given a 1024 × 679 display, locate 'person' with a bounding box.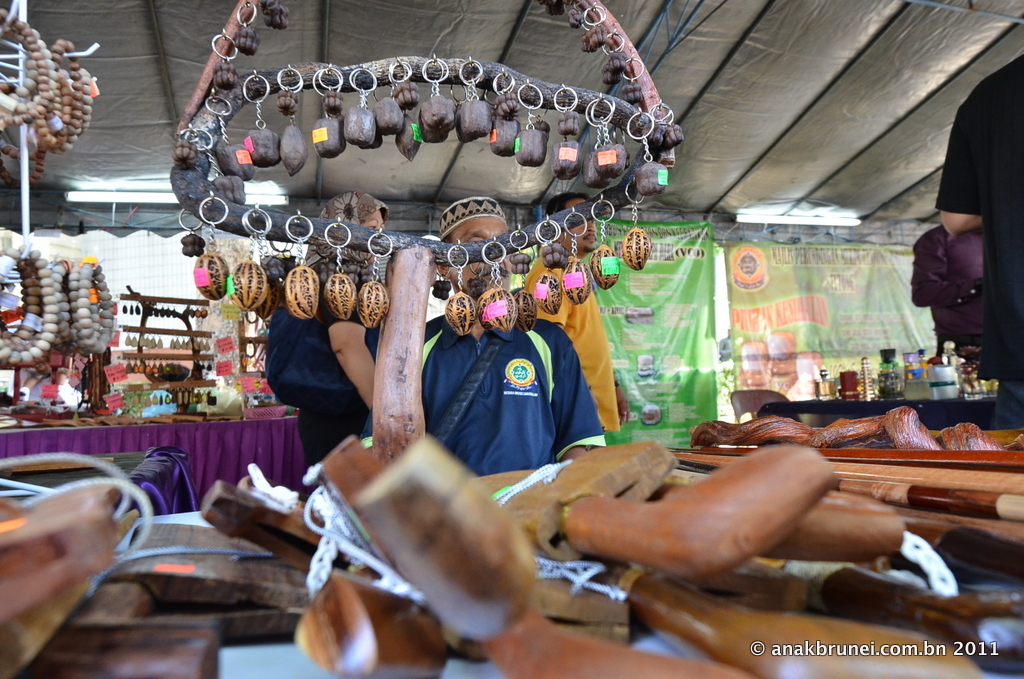
Located: box=[934, 46, 1023, 429].
